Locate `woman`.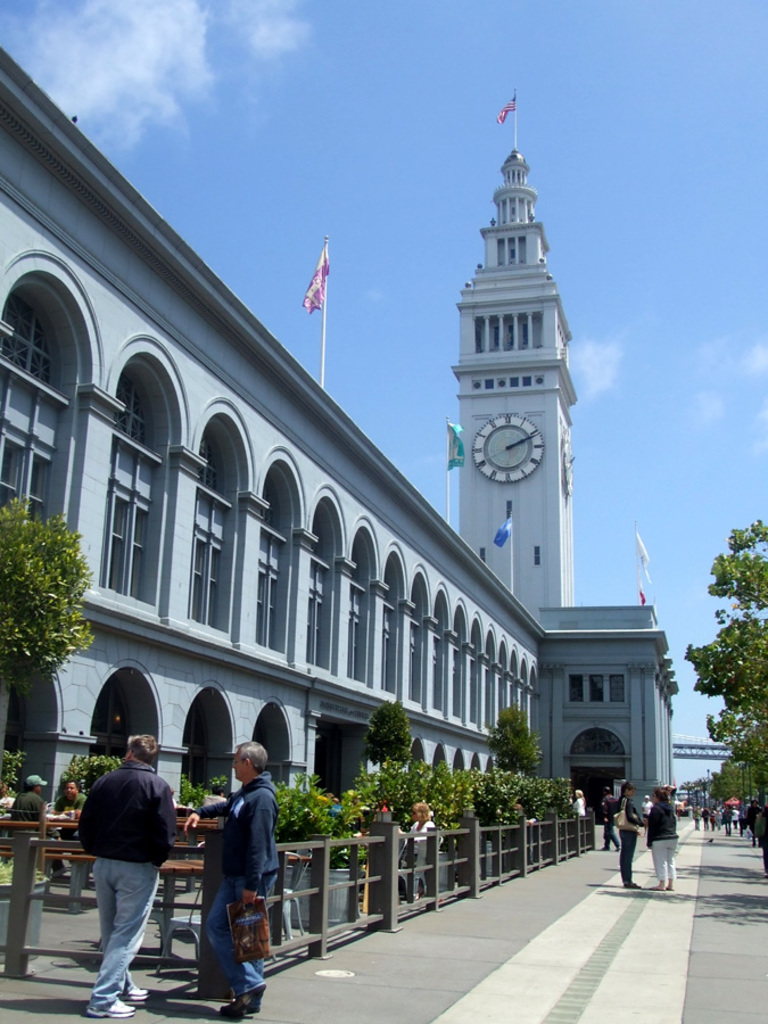
Bounding box: x1=645 y1=784 x2=679 y2=898.
